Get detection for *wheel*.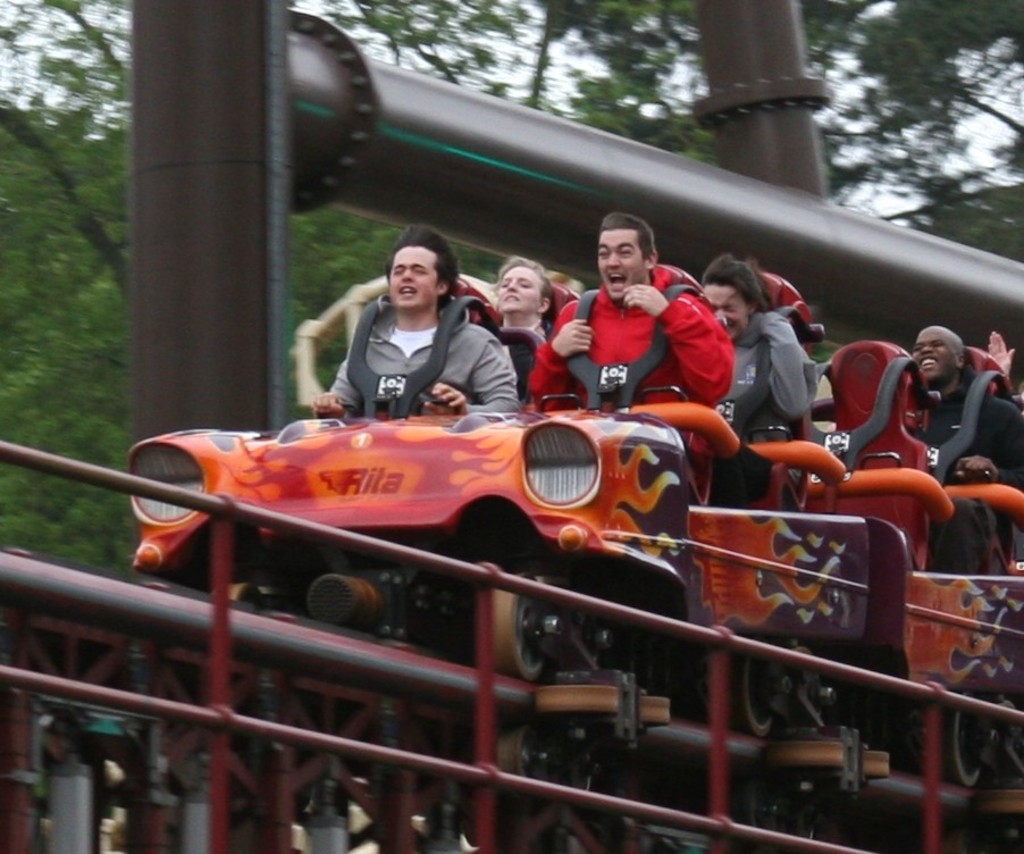
Detection: box=[971, 792, 1023, 819].
